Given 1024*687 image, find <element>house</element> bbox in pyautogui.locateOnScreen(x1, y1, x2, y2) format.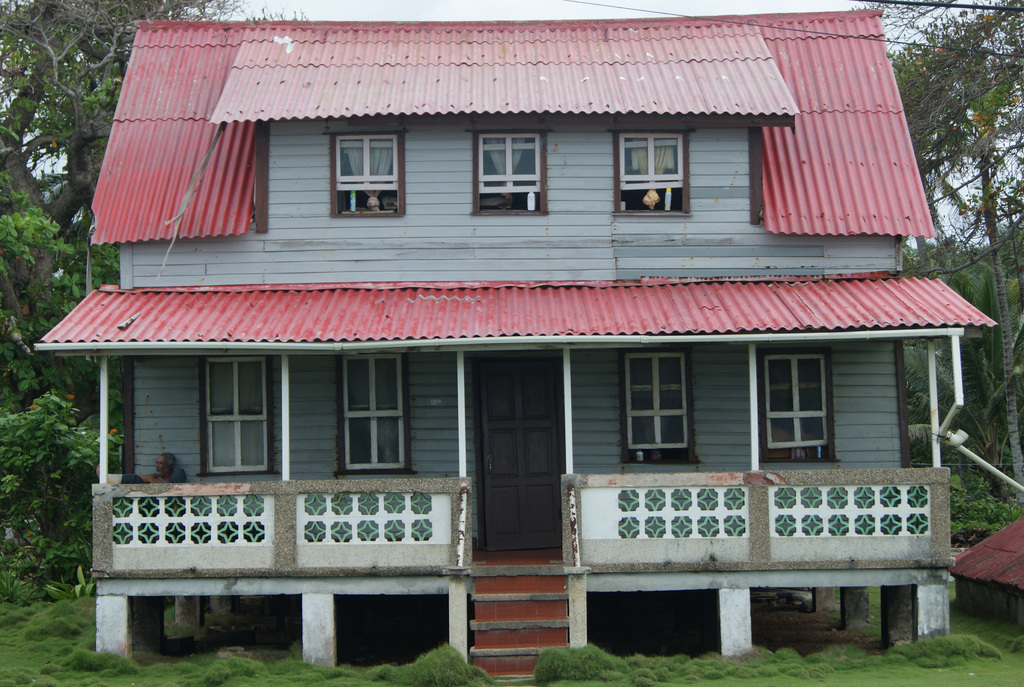
pyautogui.locateOnScreen(36, 8, 1000, 679).
